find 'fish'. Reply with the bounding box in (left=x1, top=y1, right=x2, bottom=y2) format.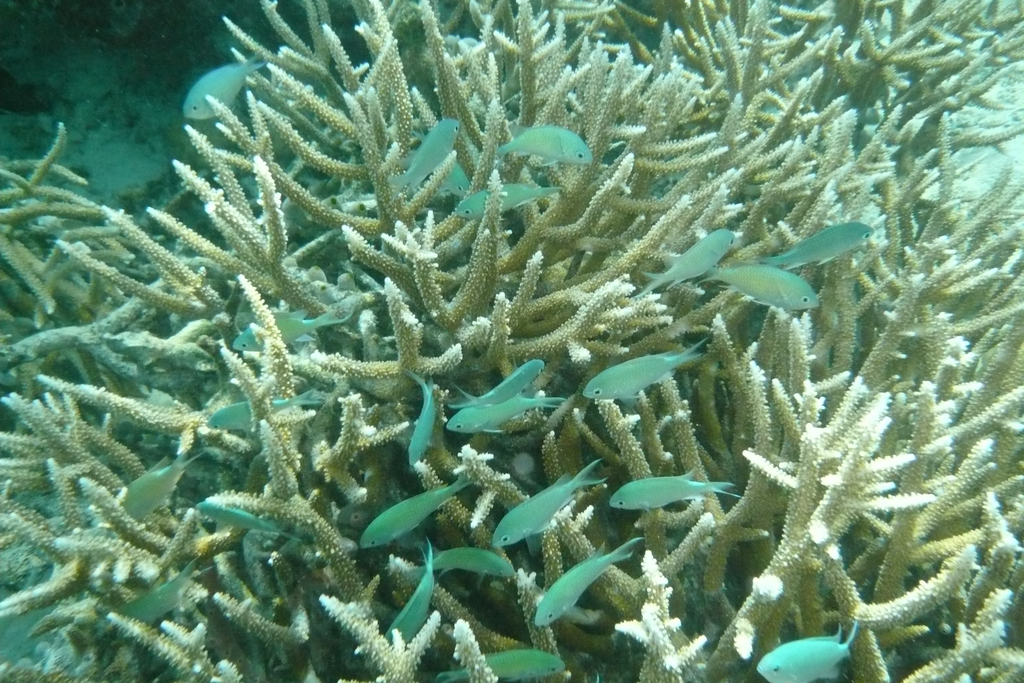
(left=178, top=49, right=266, bottom=126).
